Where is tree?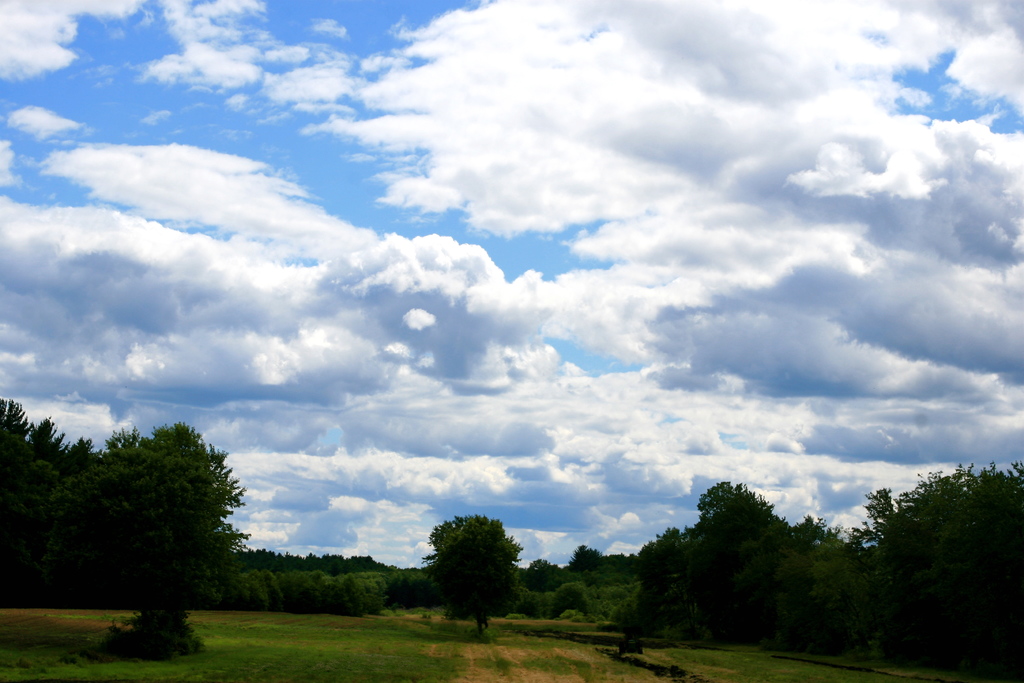
BBox(525, 557, 570, 593).
